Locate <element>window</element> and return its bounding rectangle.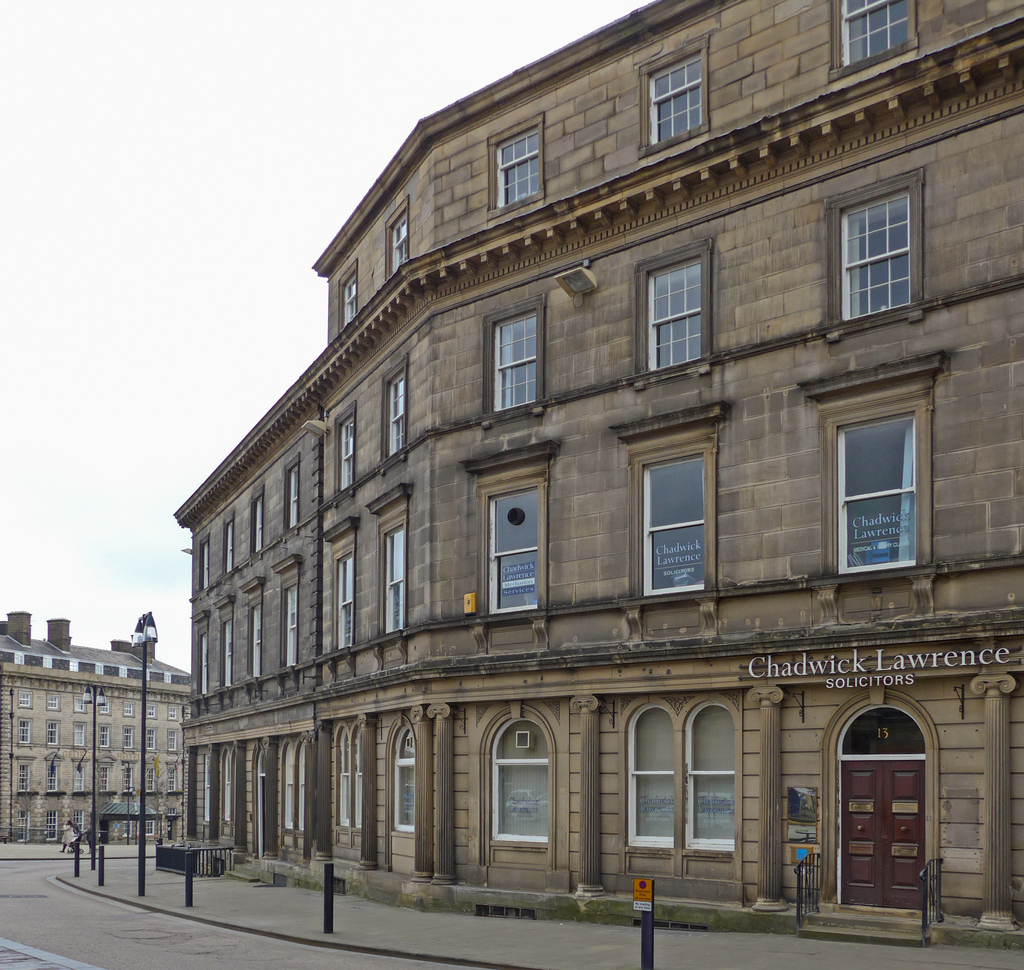
(x1=209, y1=513, x2=241, y2=578).
